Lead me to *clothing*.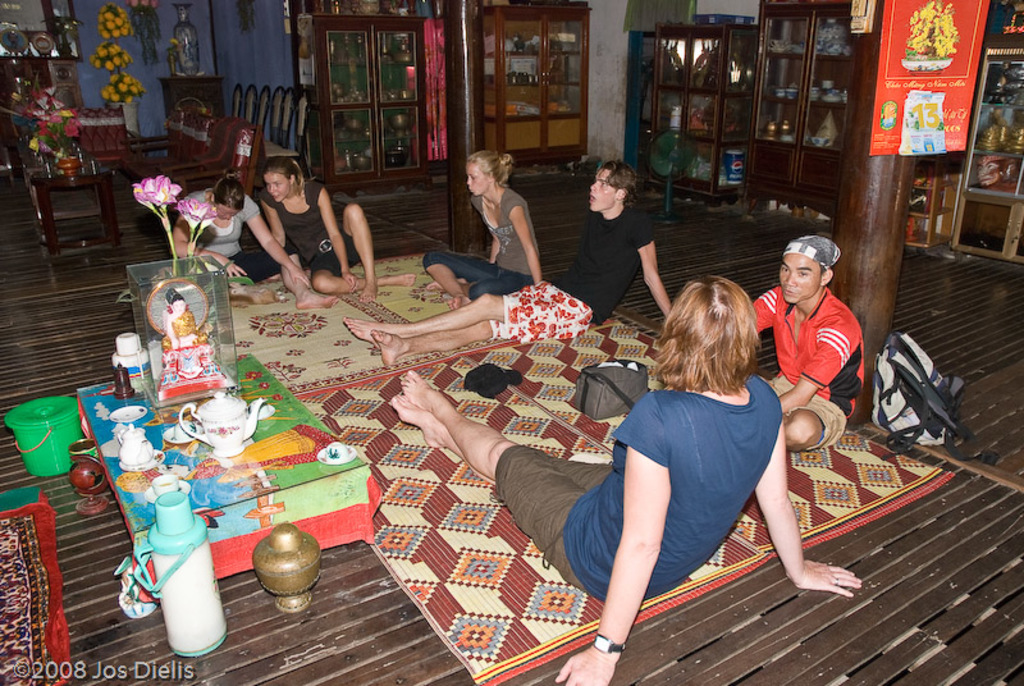
Lead to 765:270:865:420.
